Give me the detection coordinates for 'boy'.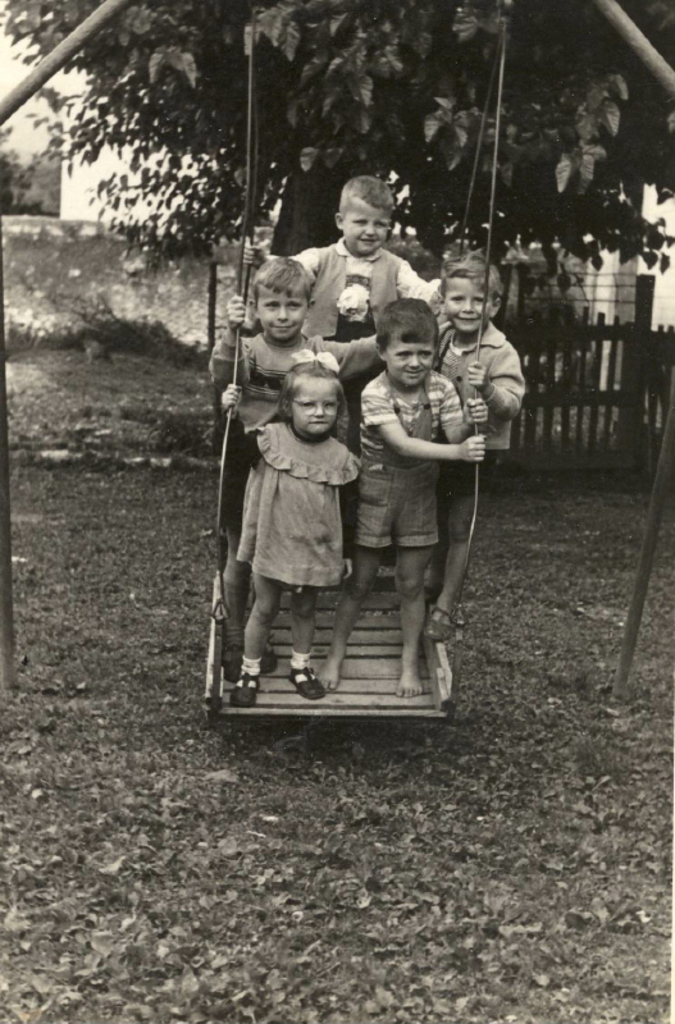
238:163:442:563.
